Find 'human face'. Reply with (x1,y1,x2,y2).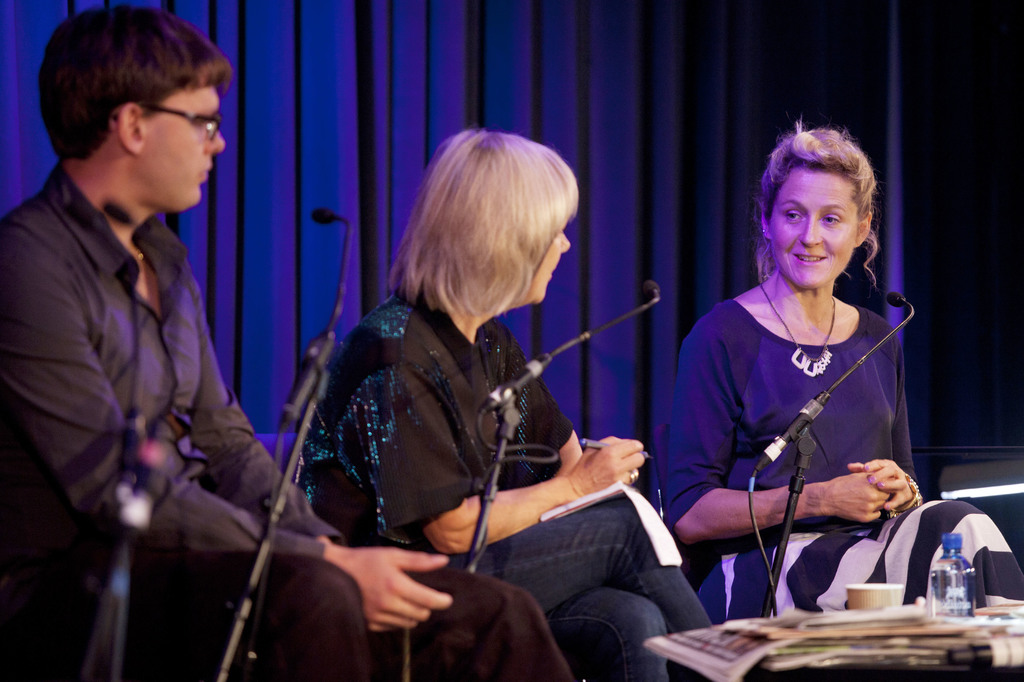
(525,228,577,300).
